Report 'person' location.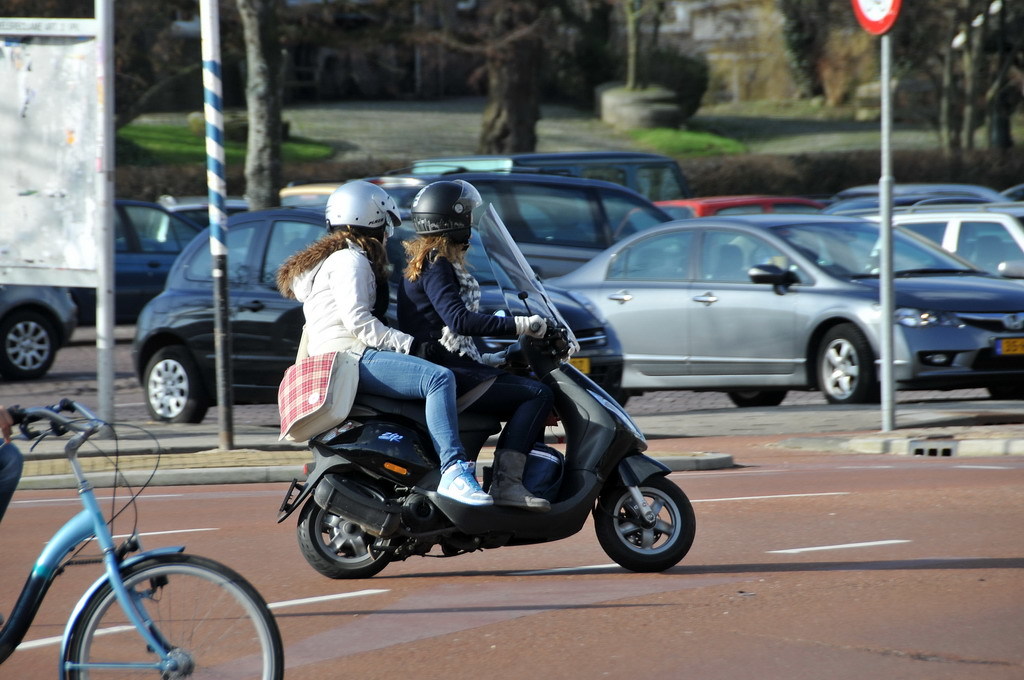
Report: box(392, 179, 541, 504).
